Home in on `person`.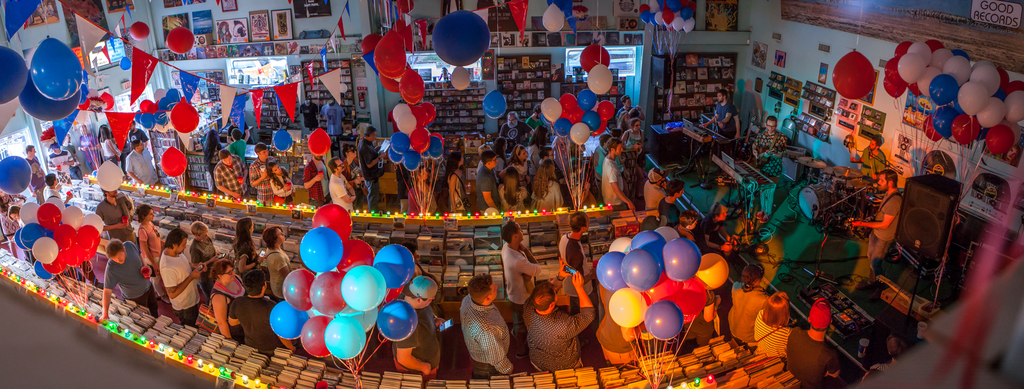
Homed in at select_region(695, 90, 742, 139).
